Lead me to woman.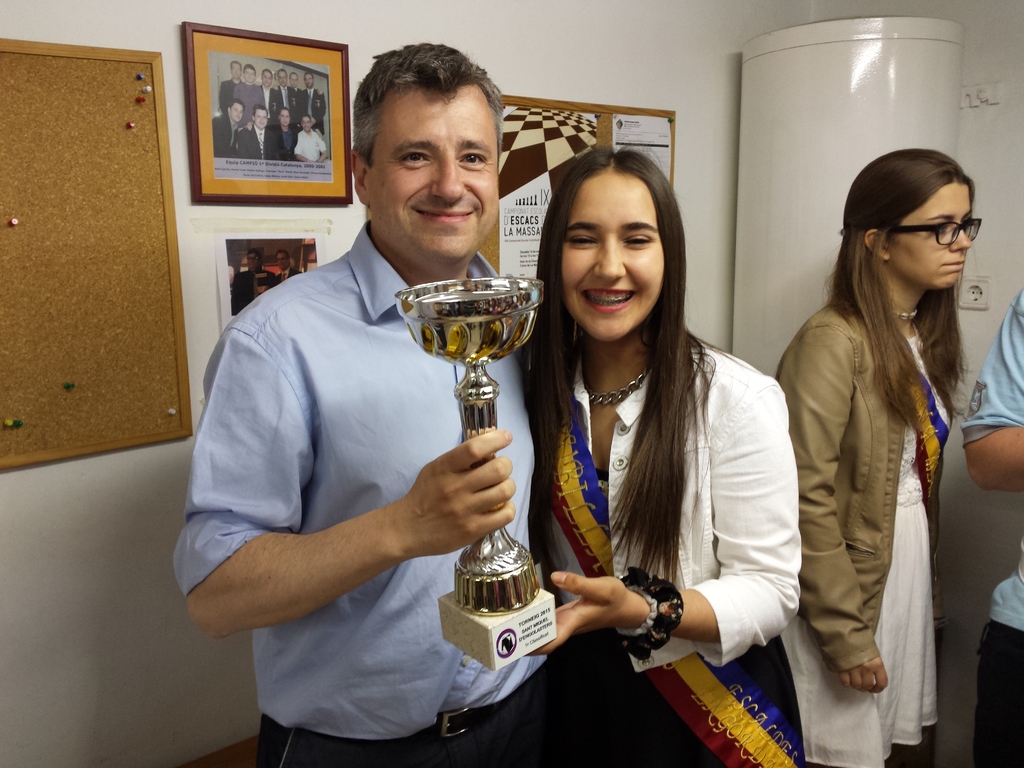
Lead to [left=773, top=145, right=985, bottom=767].
